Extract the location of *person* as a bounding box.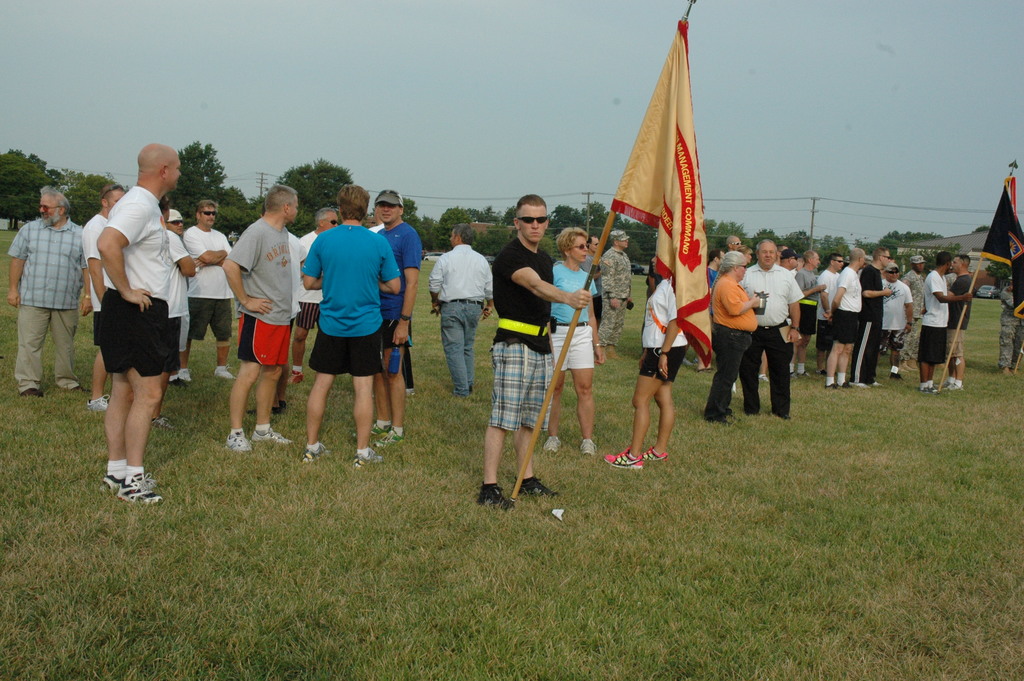
left=182, top=201, right=235, bottom=382.
